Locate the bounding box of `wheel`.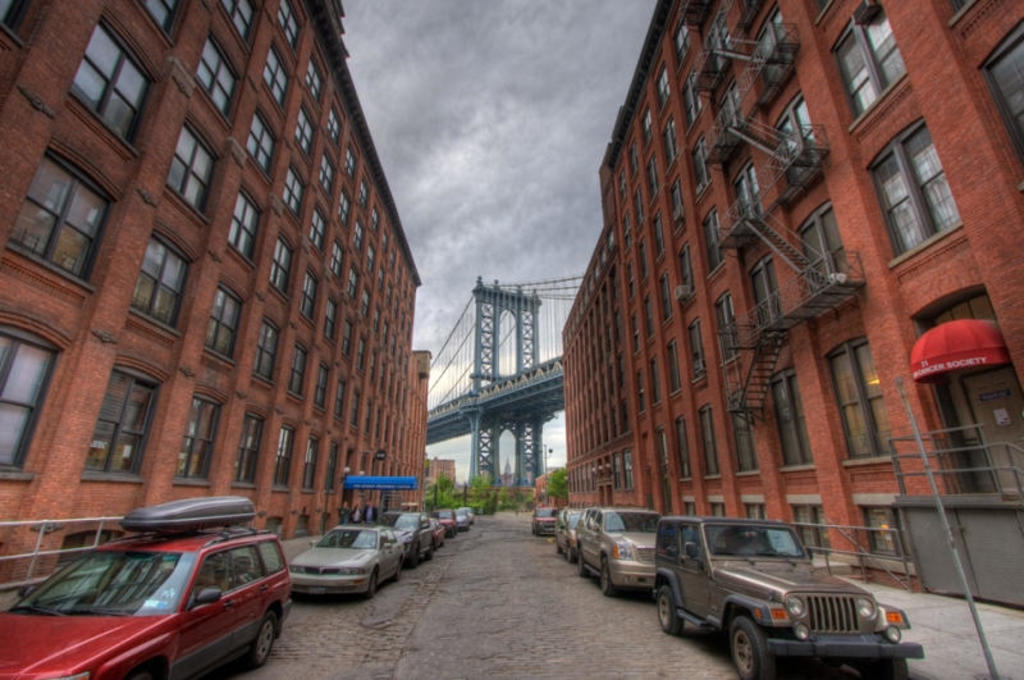
Bounding box: Rect(579, 551, 584, 576).
